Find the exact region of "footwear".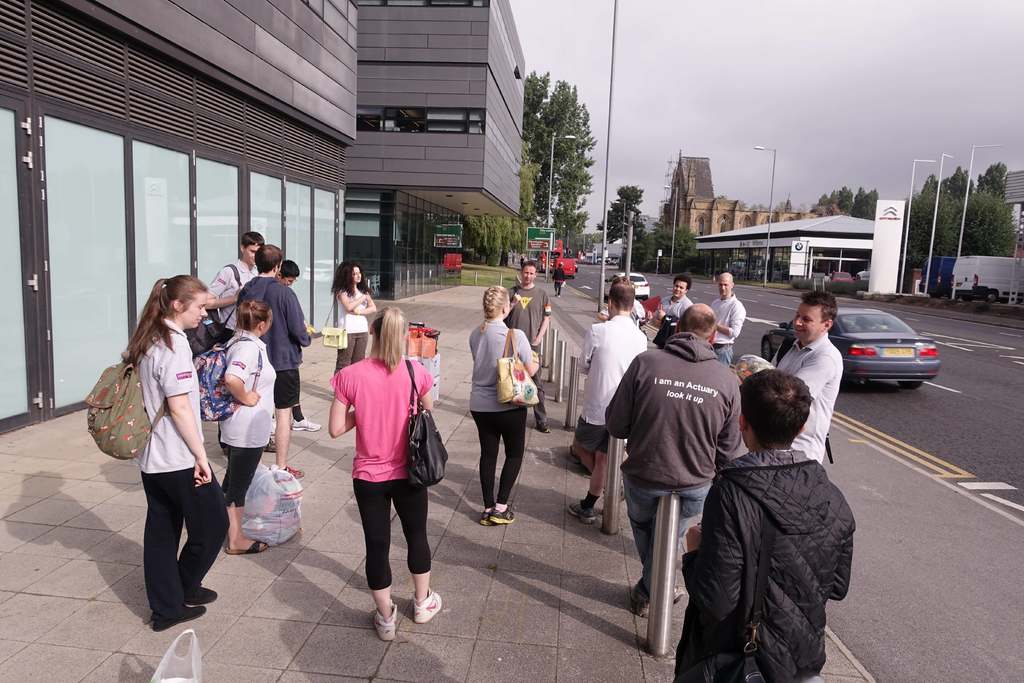
Exact region: [left=537, top=420, right=551, bottom=437].
